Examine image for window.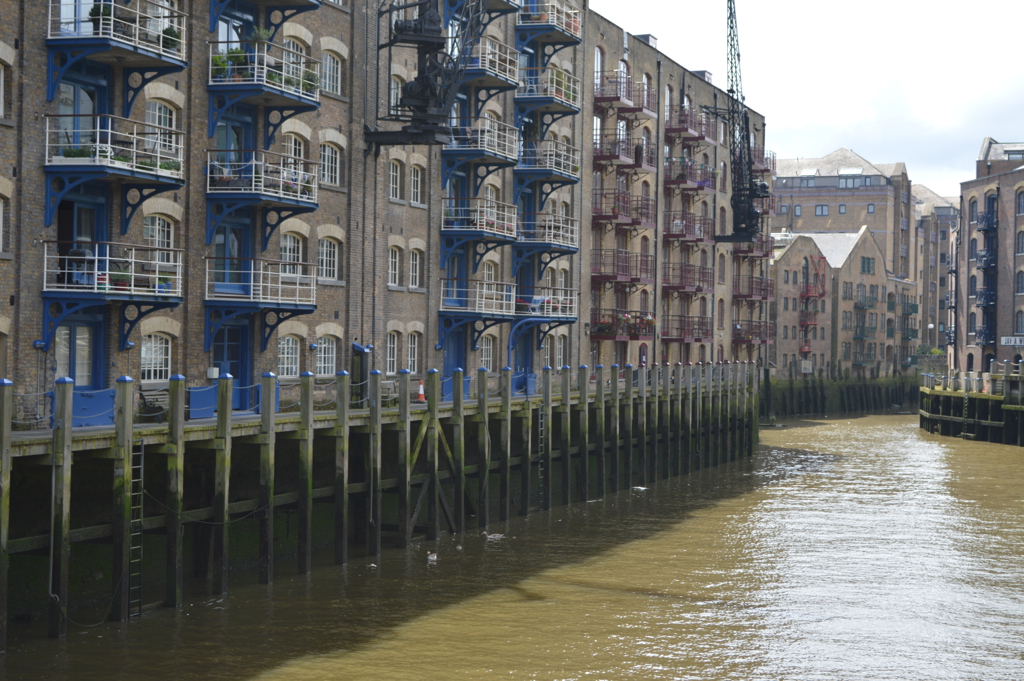
Examination result: l=413, t=154, r=430, b=207.
